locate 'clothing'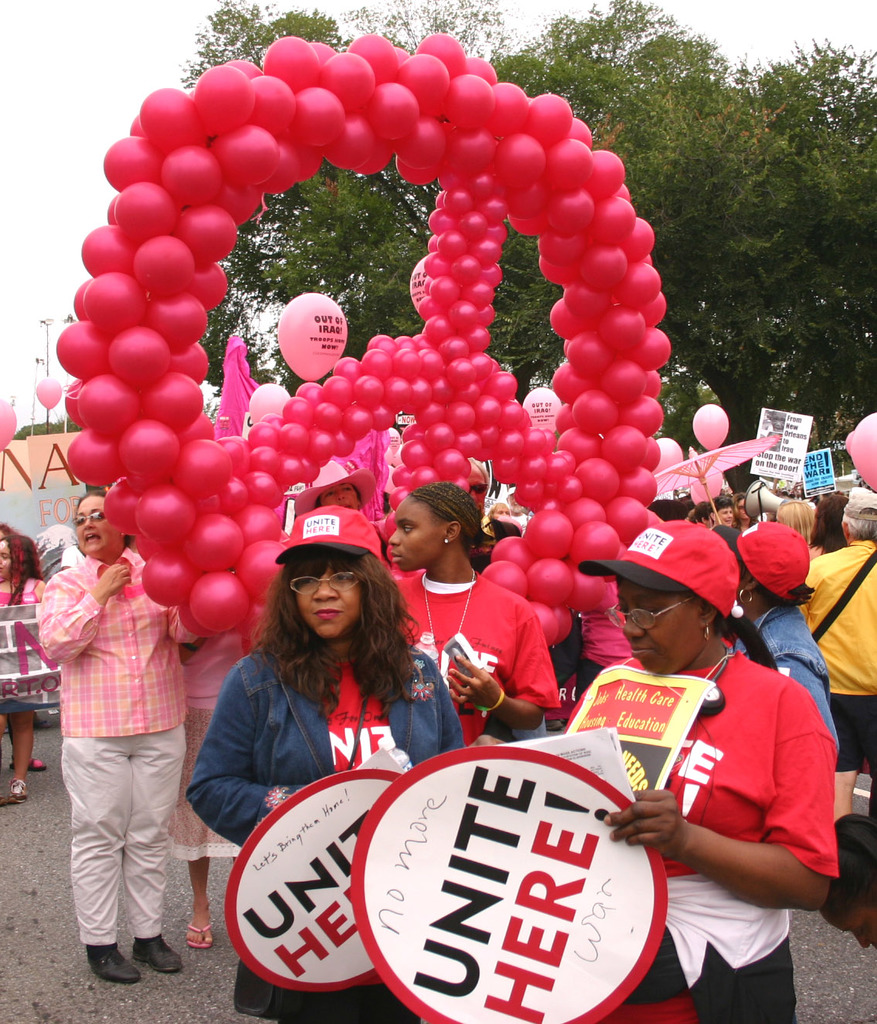
{"left": 386, "top": 571, "right": 561, "bottom": 754}
